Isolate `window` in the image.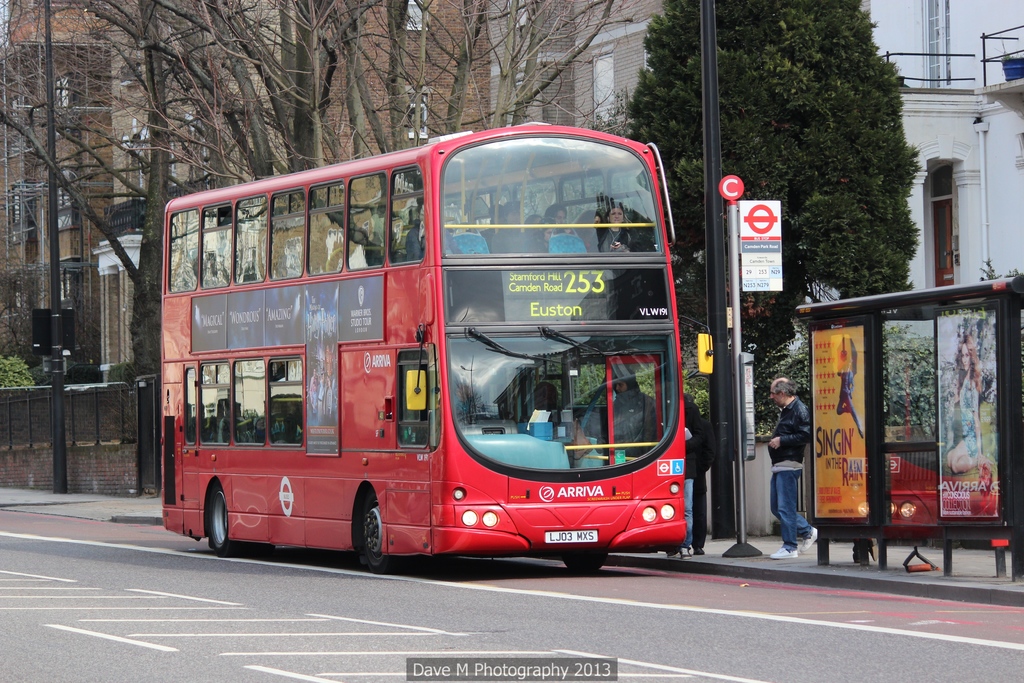
Isolated region: bbox=(404, 89, 433, 138).
